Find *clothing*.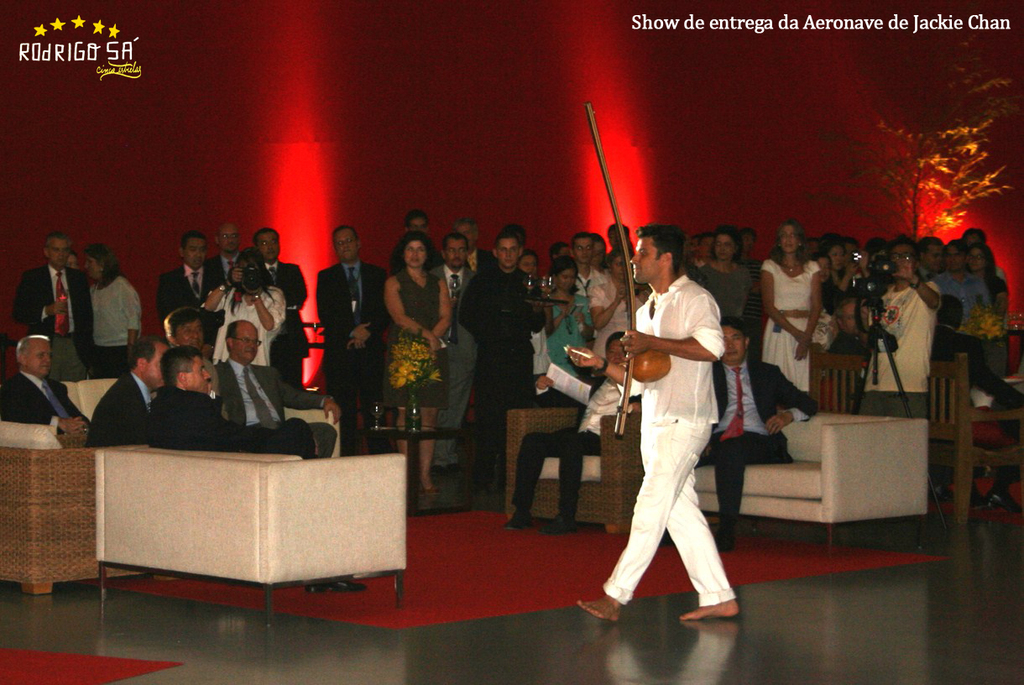
pyautogui.locateOnScreen(156, 264, 216, 304).
